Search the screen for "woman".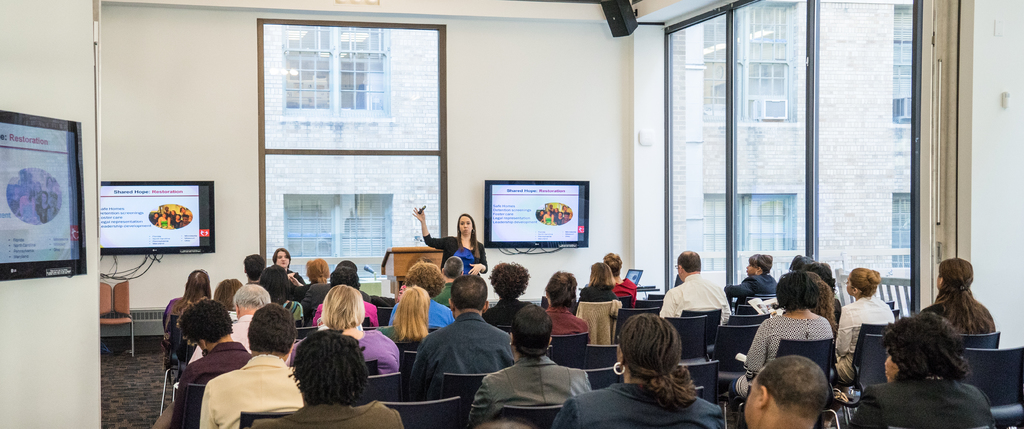
Found at Rect(415, 202, 487, 275).
